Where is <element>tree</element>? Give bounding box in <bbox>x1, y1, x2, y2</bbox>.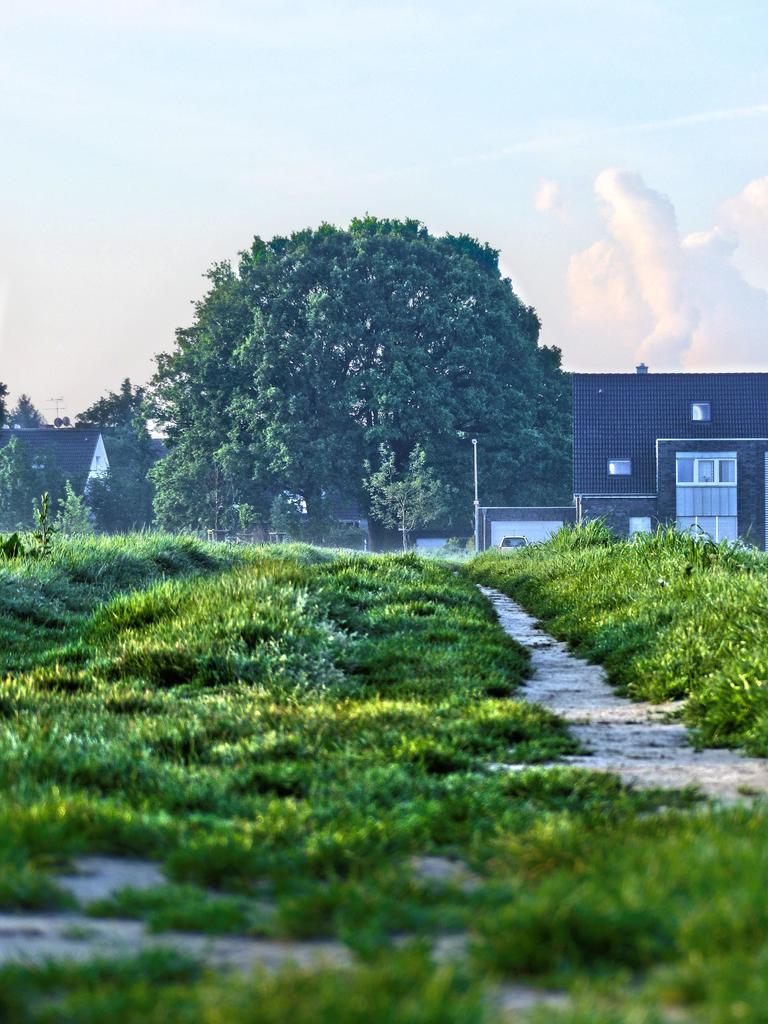
<bbox>142, 212, 602, 563</bbox>.
